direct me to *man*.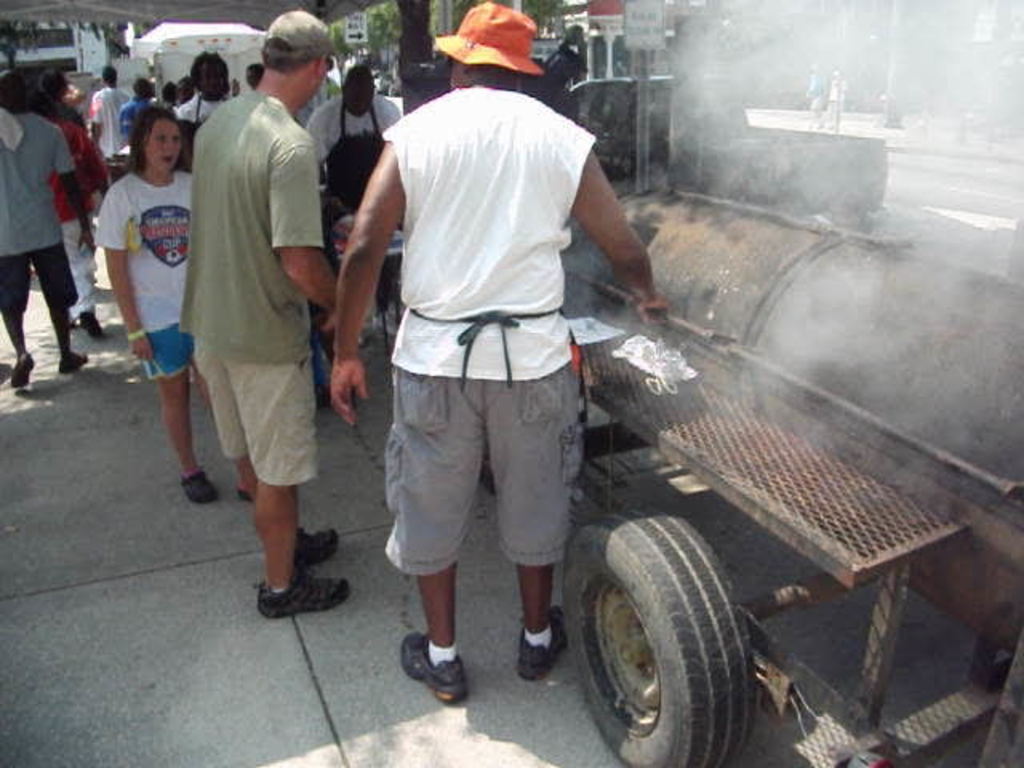
Direction: 38, 70, 115, 330.
